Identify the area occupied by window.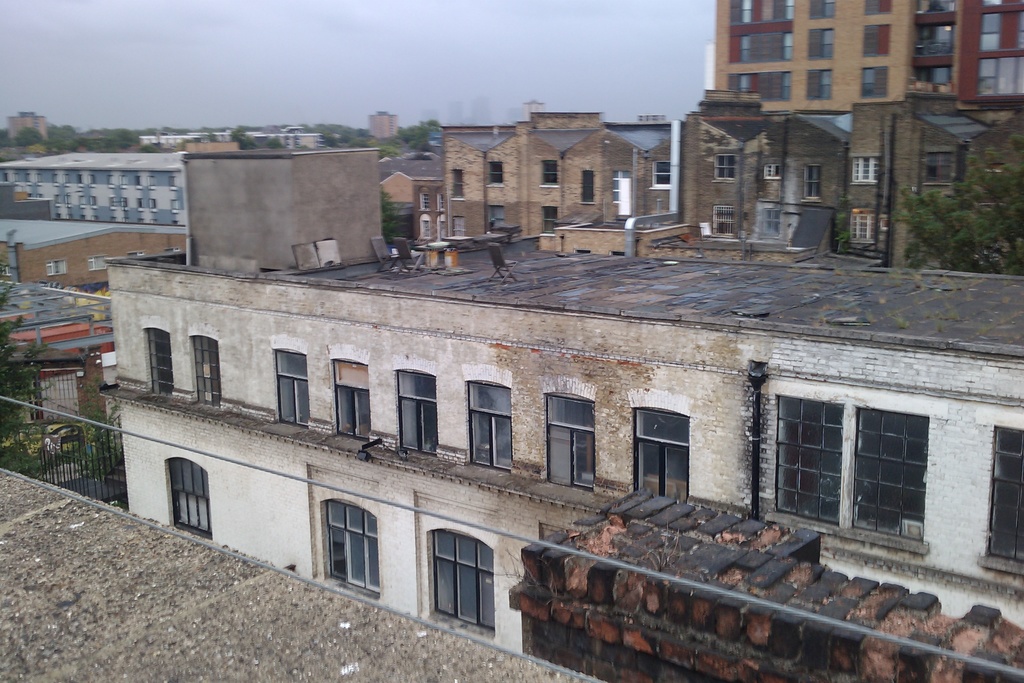
Area: <region>801, 163, 824, 202</region>.
